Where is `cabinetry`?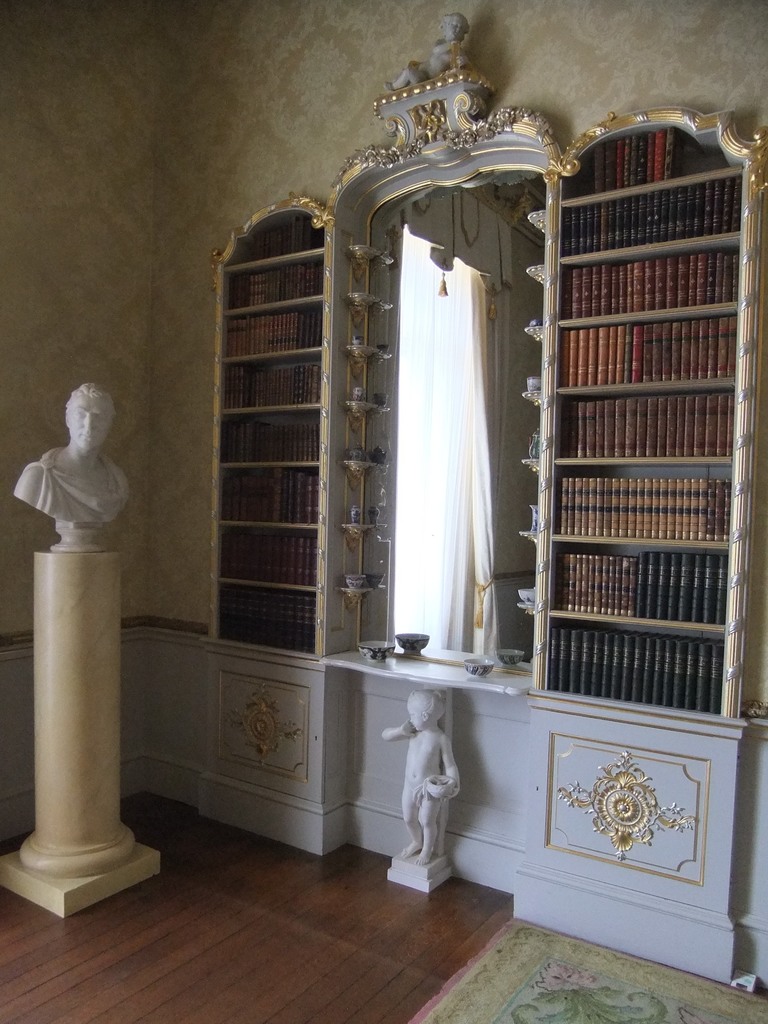
(205, 58, 742, 902).
